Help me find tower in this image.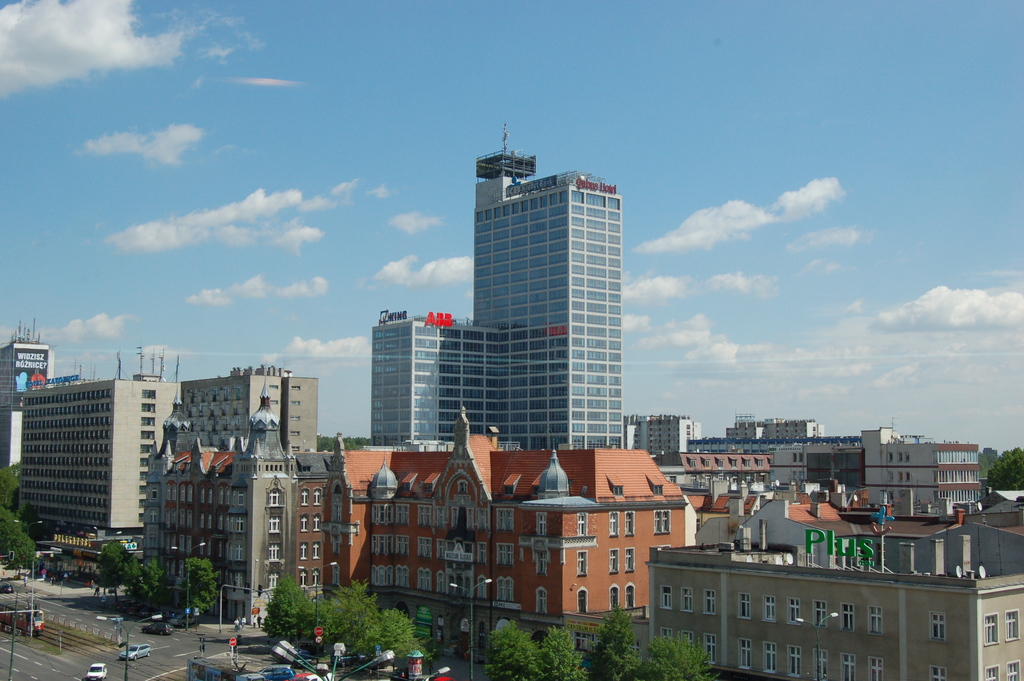
Found it: 367,128,659,463.
